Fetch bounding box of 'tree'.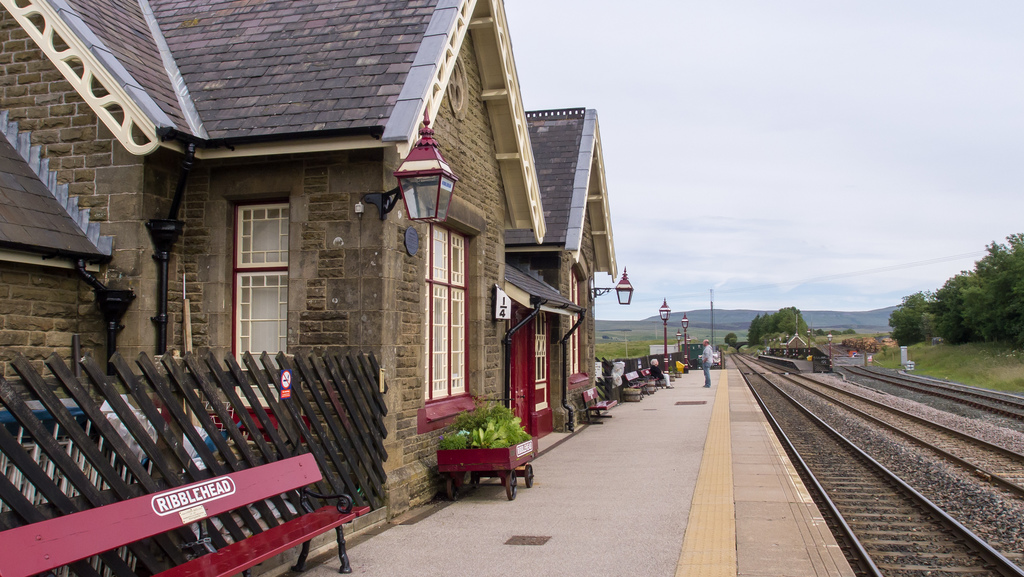
Bbox: x1=932 y1=238 x2=1017 y2=344.
